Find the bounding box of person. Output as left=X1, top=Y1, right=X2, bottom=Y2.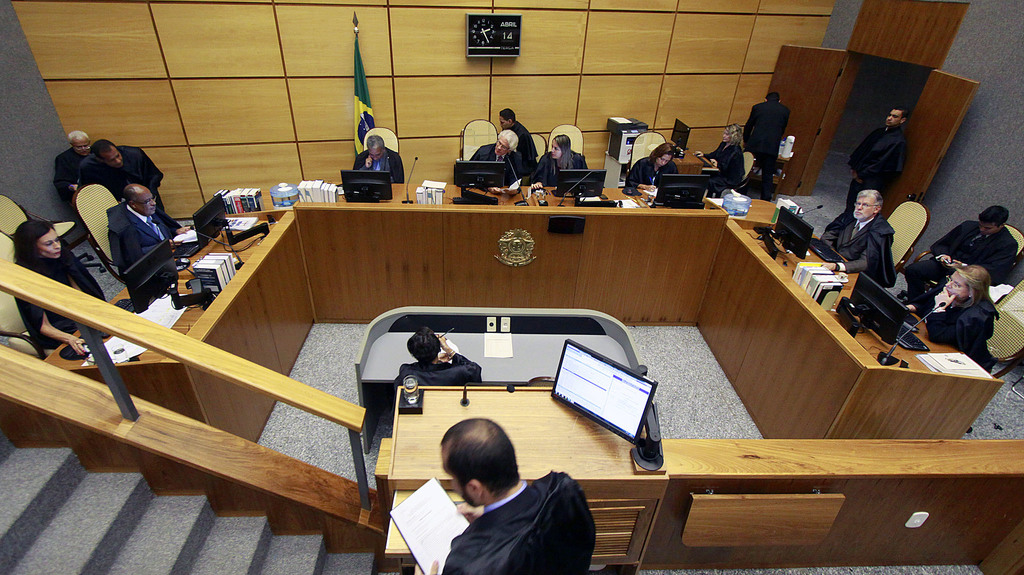
left=699, top=123, right=744, bottom=187.
